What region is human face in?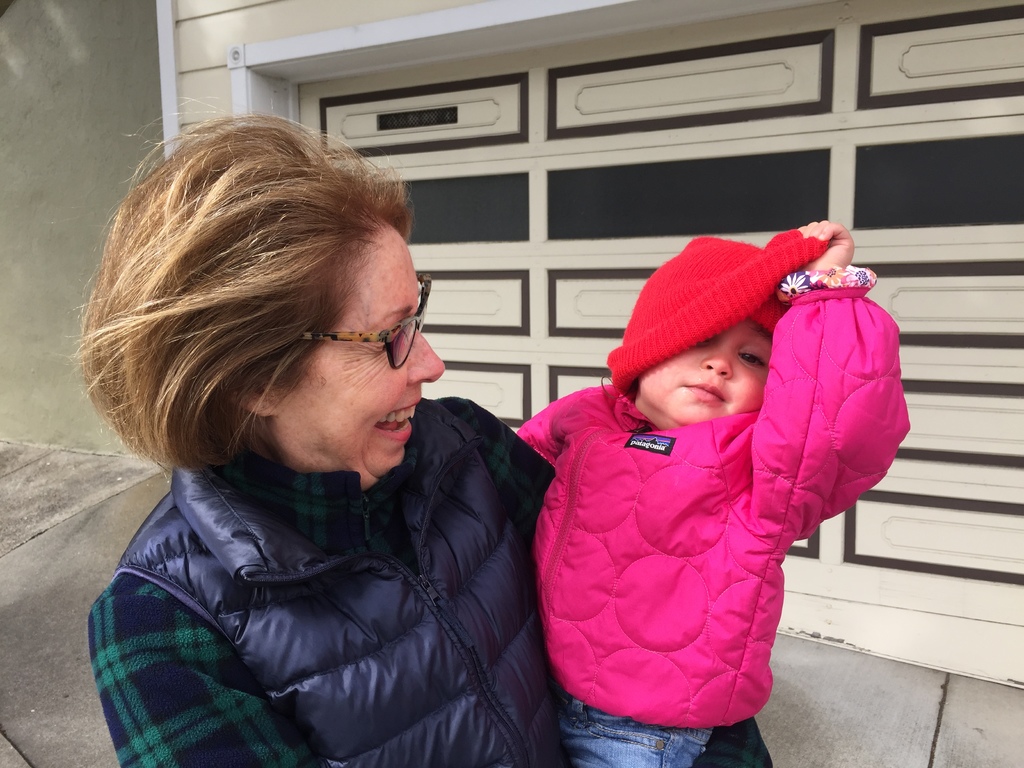
276/220/440/484.
